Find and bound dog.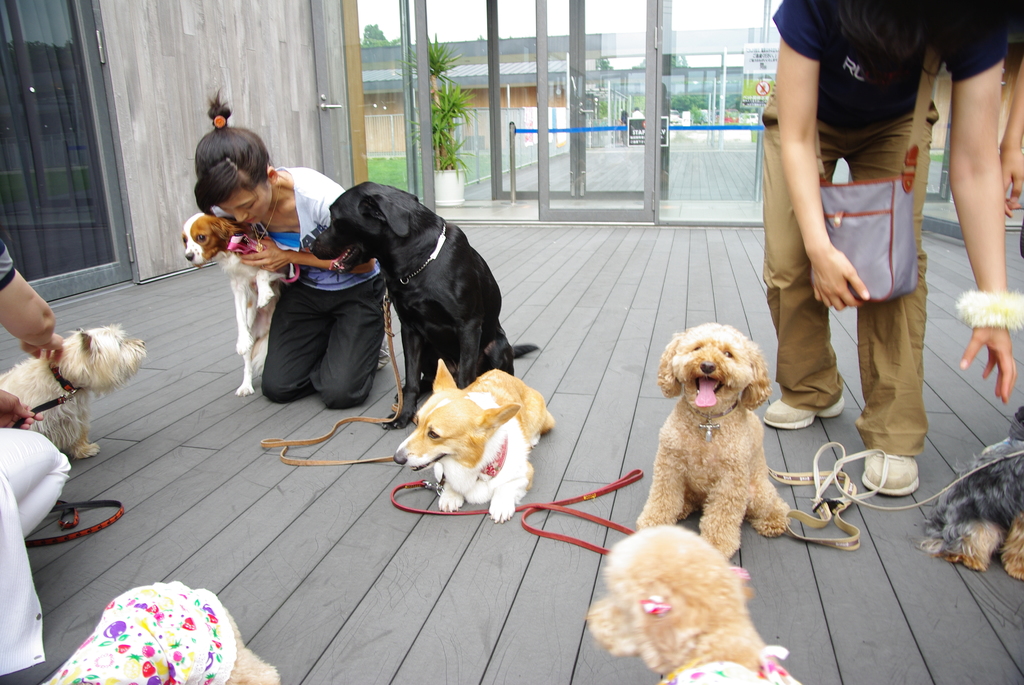
Bound: region(392, 358, 556, 524).
